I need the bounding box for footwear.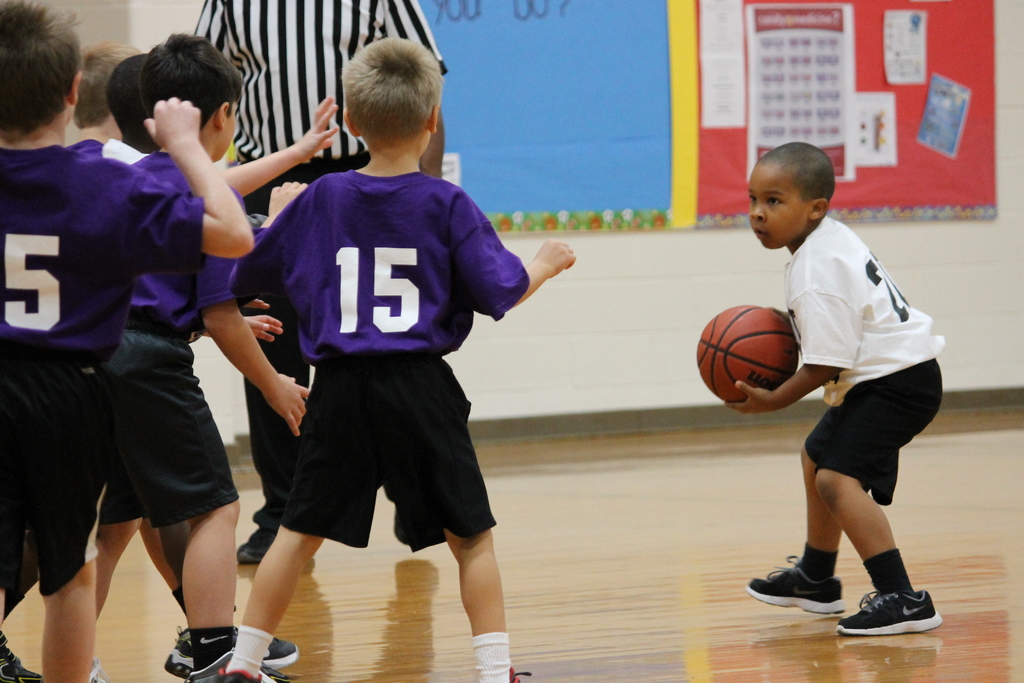
Here it is: 236,536,270,567.
